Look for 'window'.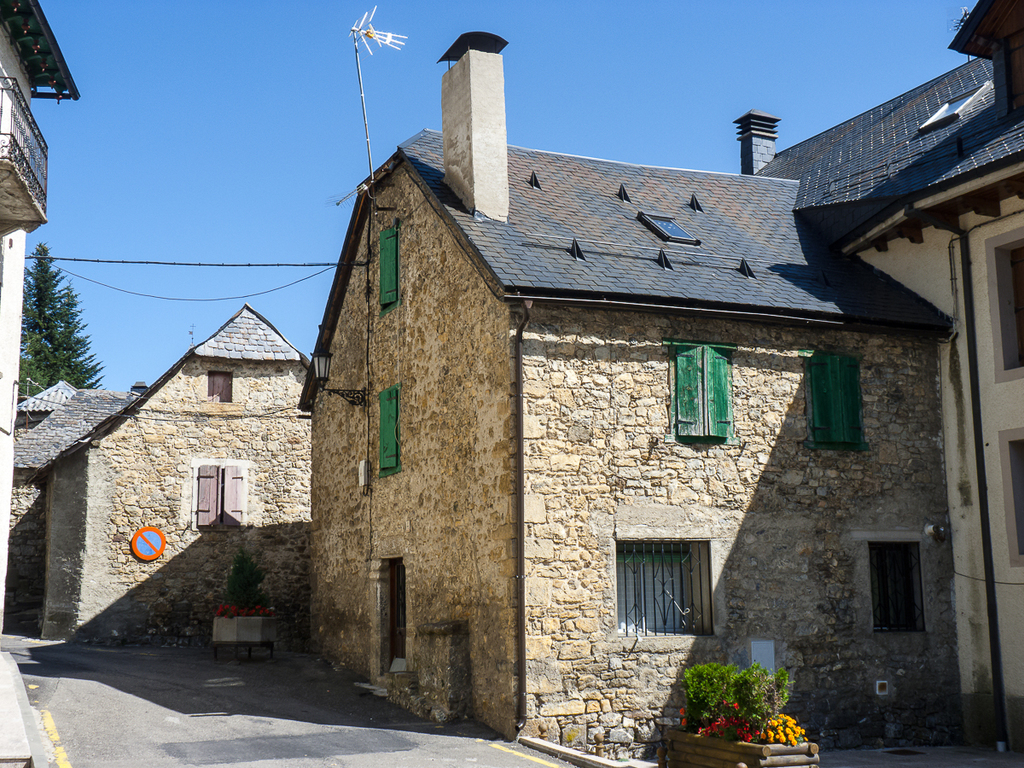
Found: l=195, t=461, r=249, b=529.
